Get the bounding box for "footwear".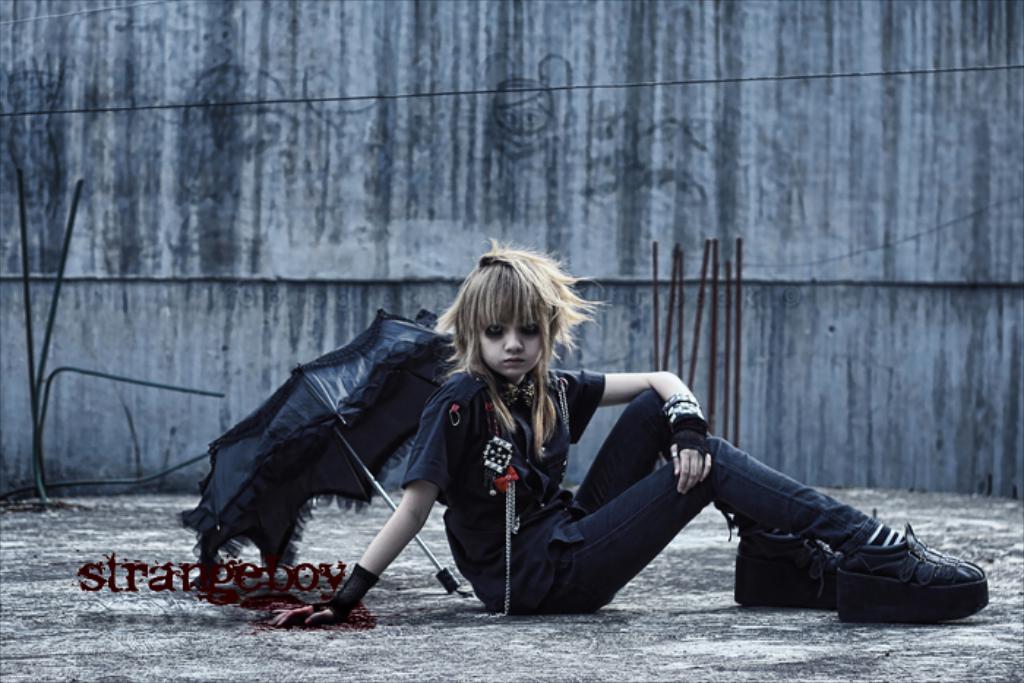
l=802, t=507, r=983, b=626.
